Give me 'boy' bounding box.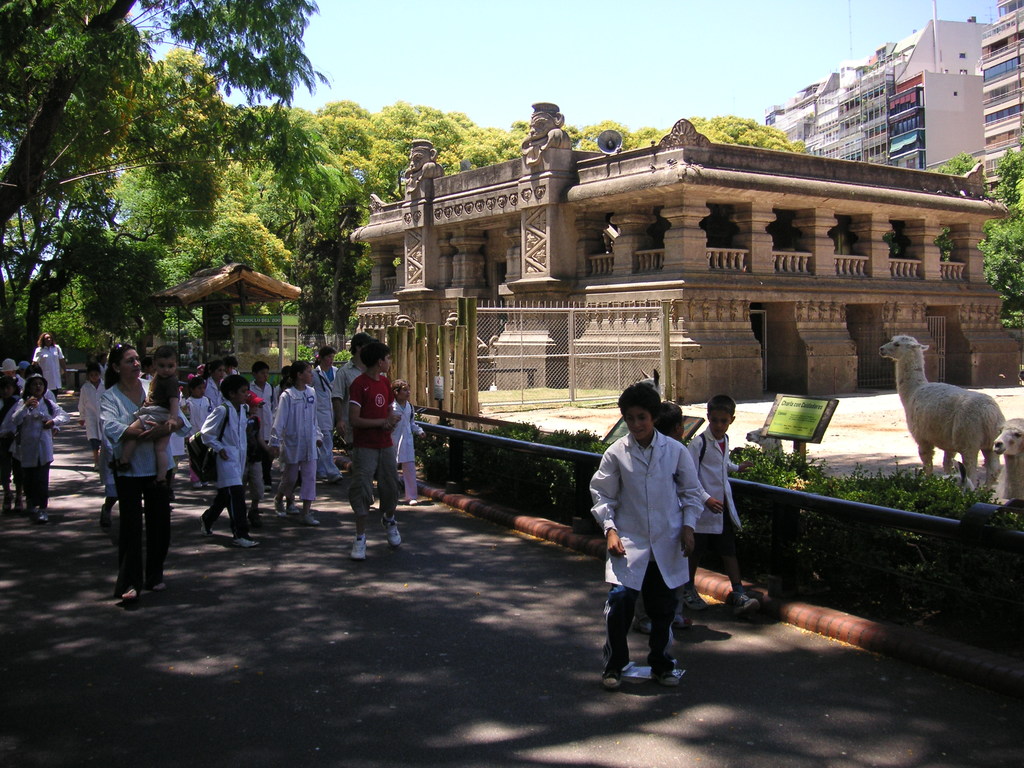
box(315, 346, 419, 562).
